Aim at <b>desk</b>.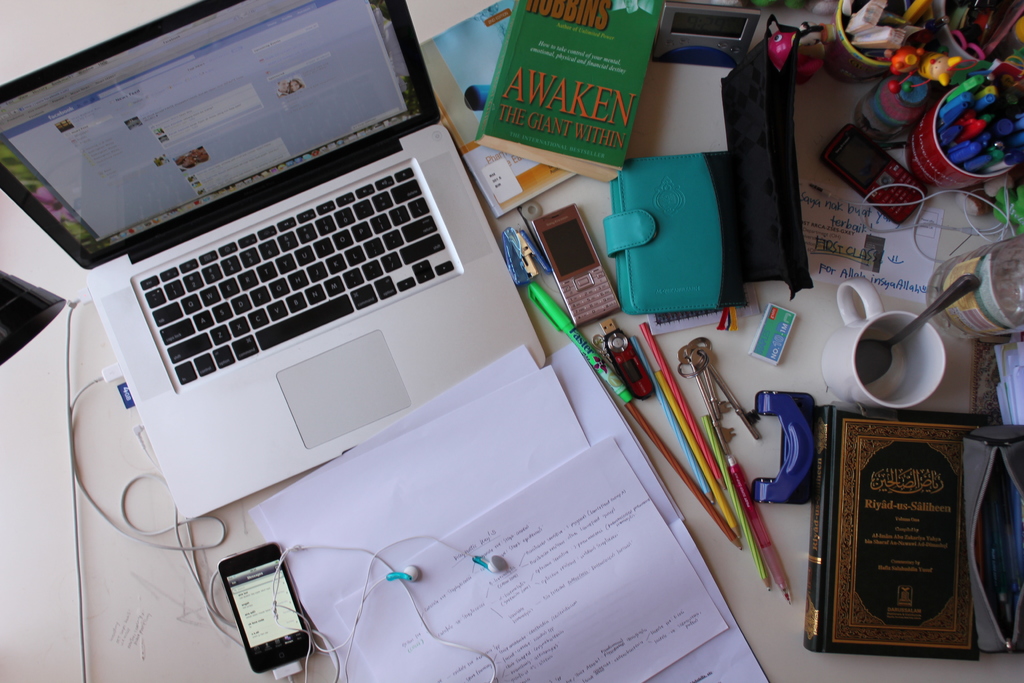
Aimed at l=0, t=0, r=1023, b=682.
